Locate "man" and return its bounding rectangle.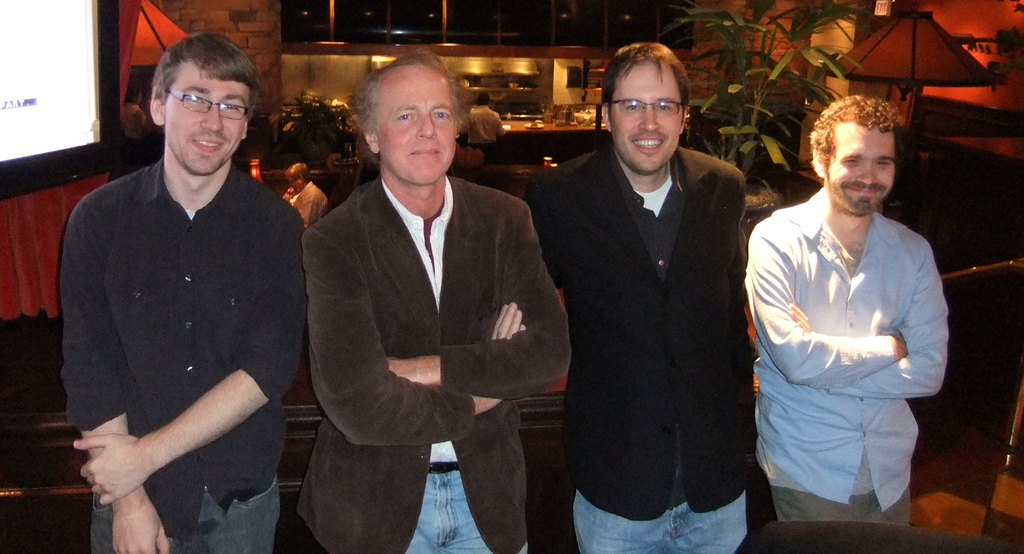
l=278, t=163, r=331, b=225.
